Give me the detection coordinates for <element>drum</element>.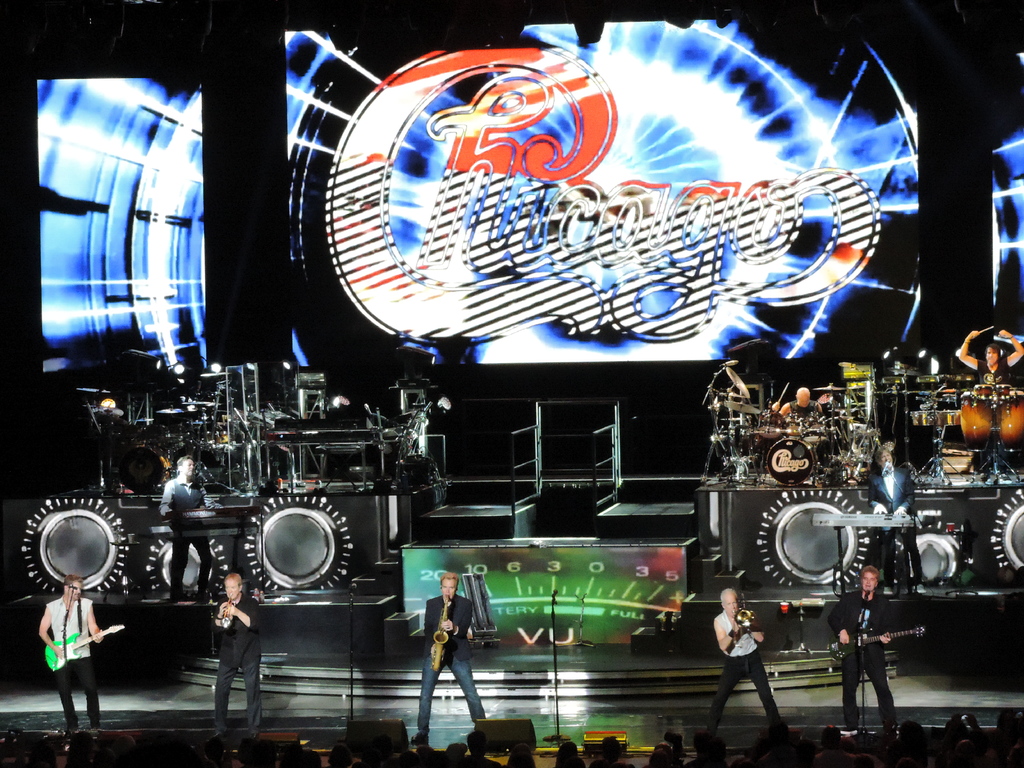
(left=913, top=410, right=939, bottom=428).
